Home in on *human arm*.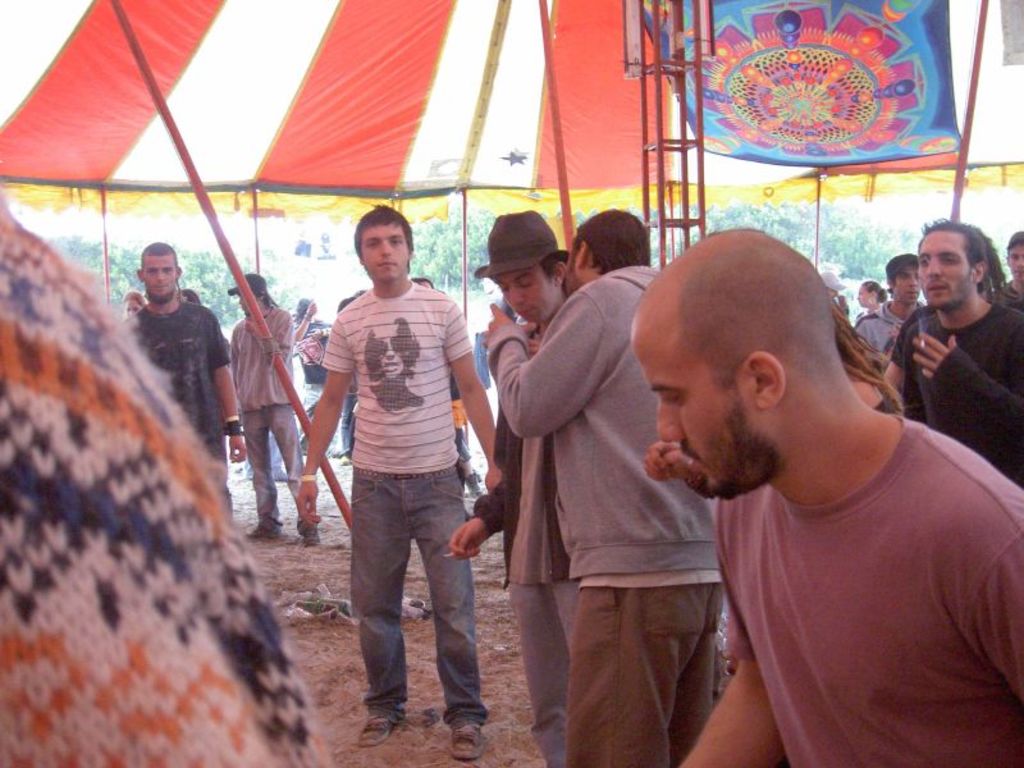
Homed in at {"left": 275, "top": 314, "right": 300, "bottom": 370}.
